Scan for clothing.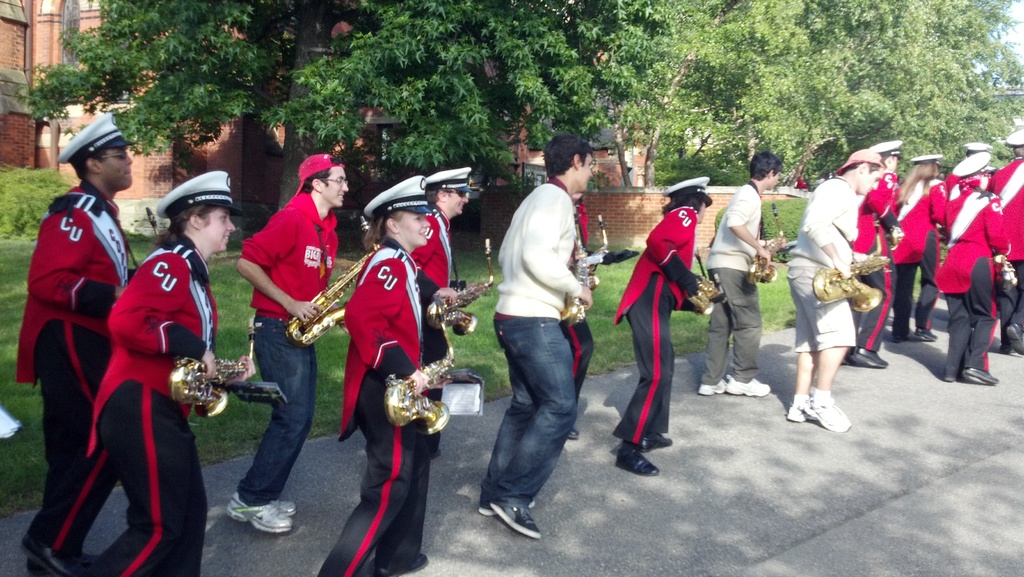
Scan result: locate(339, 238, 427, 441).
